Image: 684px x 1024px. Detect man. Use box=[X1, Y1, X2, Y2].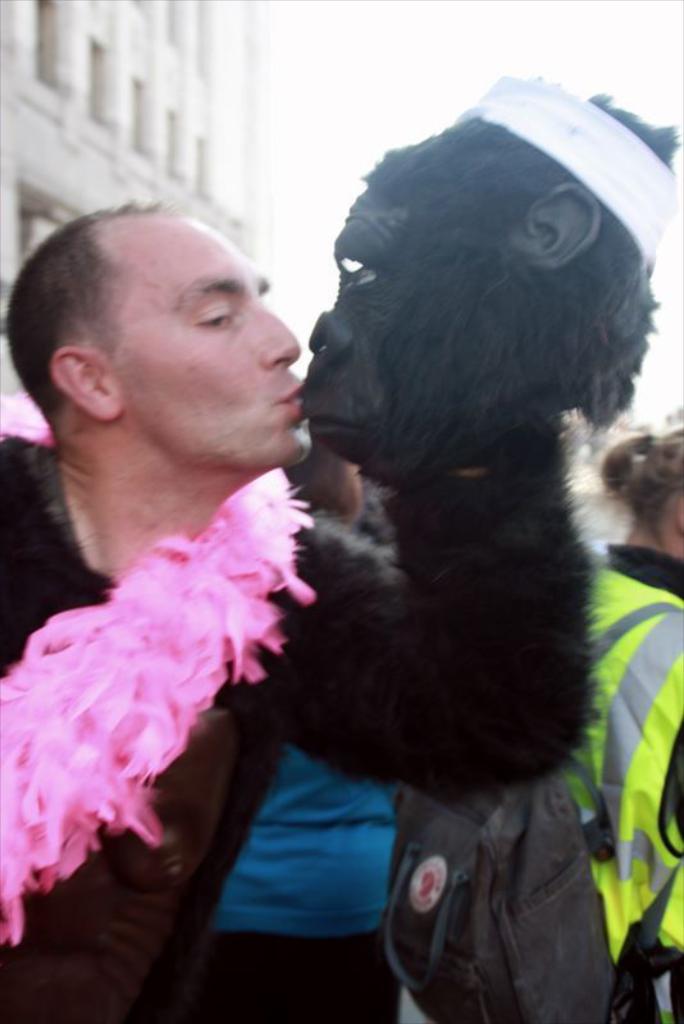
box=[0, 196, 603, 1023].
